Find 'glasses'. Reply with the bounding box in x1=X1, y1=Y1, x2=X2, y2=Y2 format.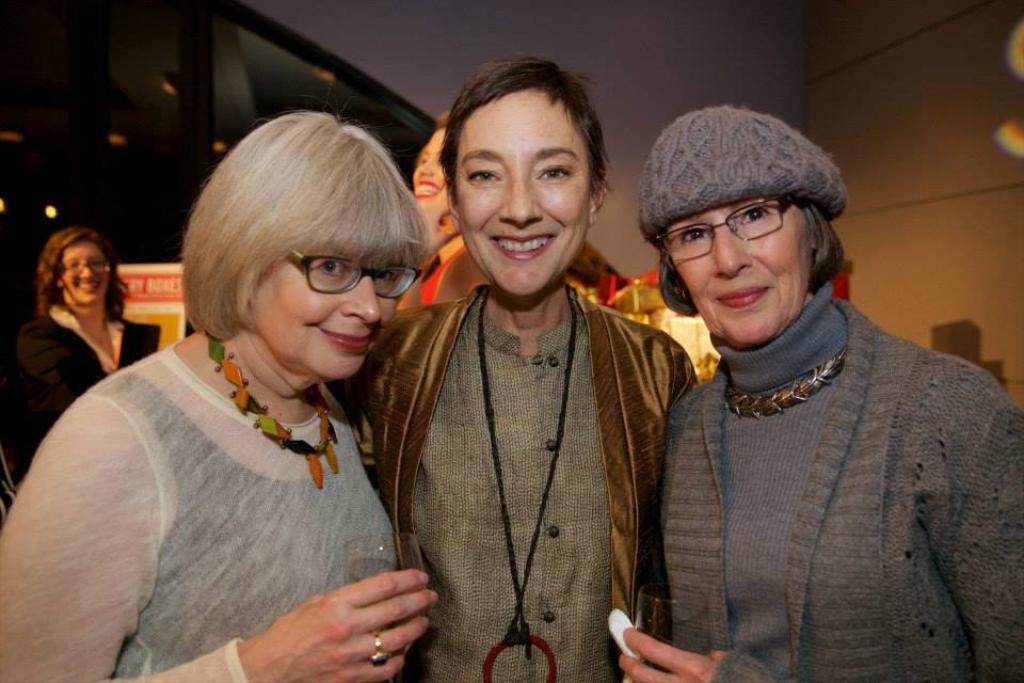
x1=258, y1=251, x2=415, y2=299.
